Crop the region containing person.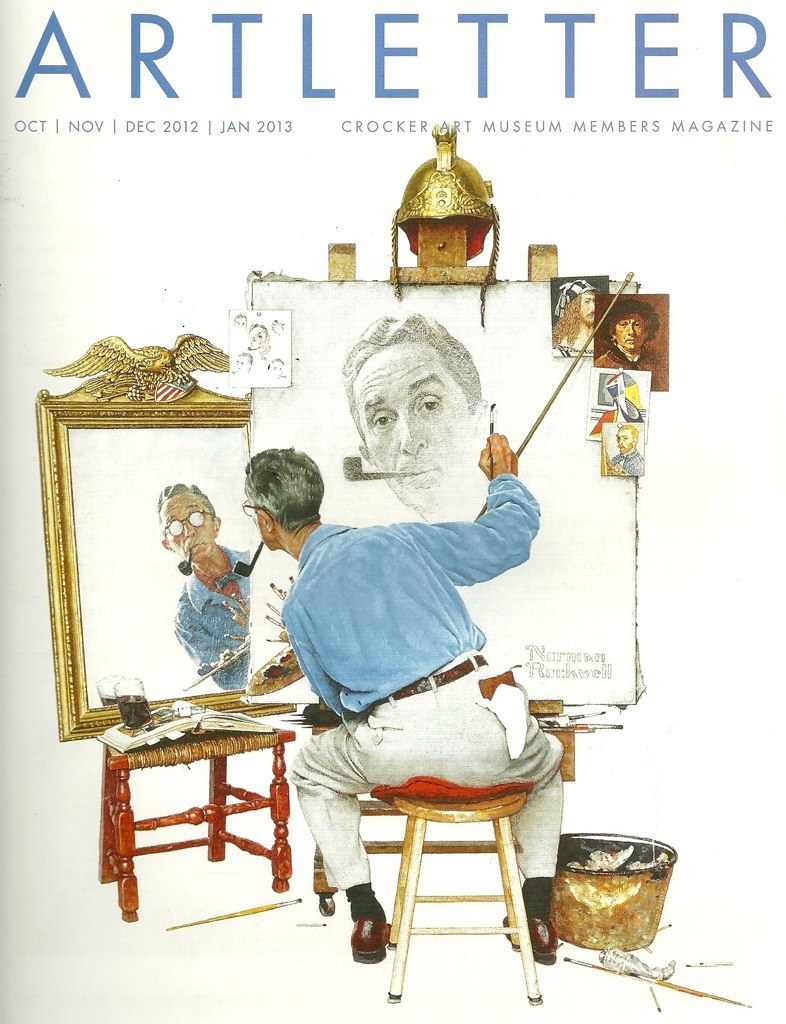
Crop region: {"x1": 587, "y1": 304, "x2": 660, "y2": 387}.
